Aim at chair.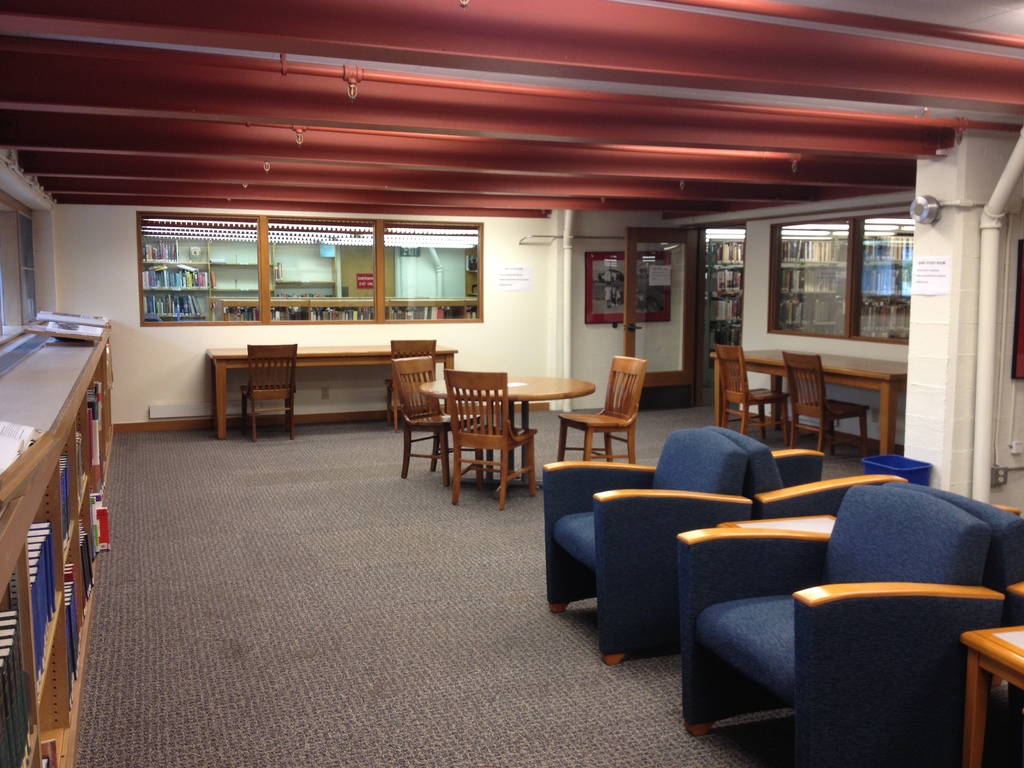
Aimed at 714:341:789:447.
